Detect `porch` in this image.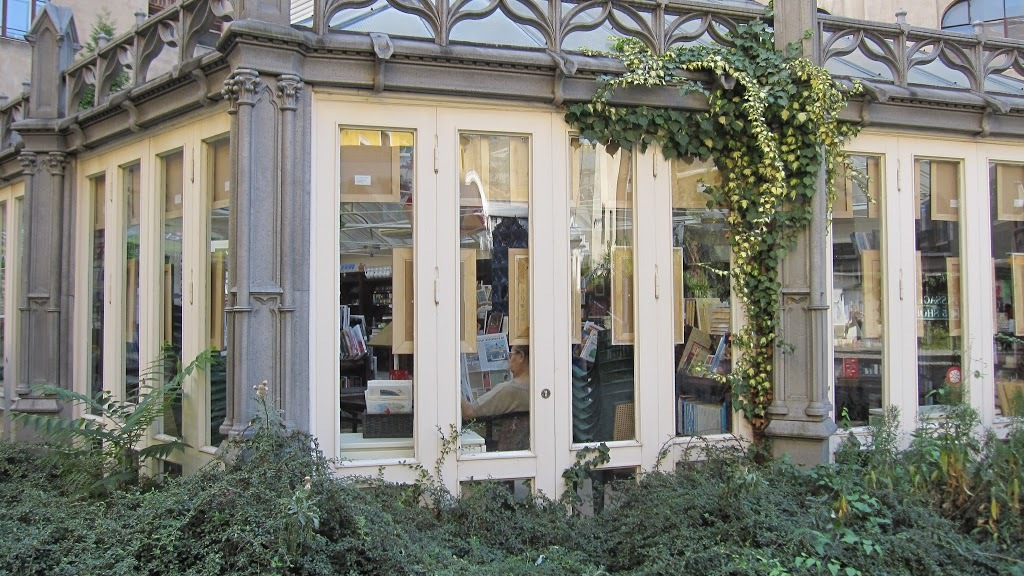
Detection: [left=0, top=316, right=1023, bottom=575].
